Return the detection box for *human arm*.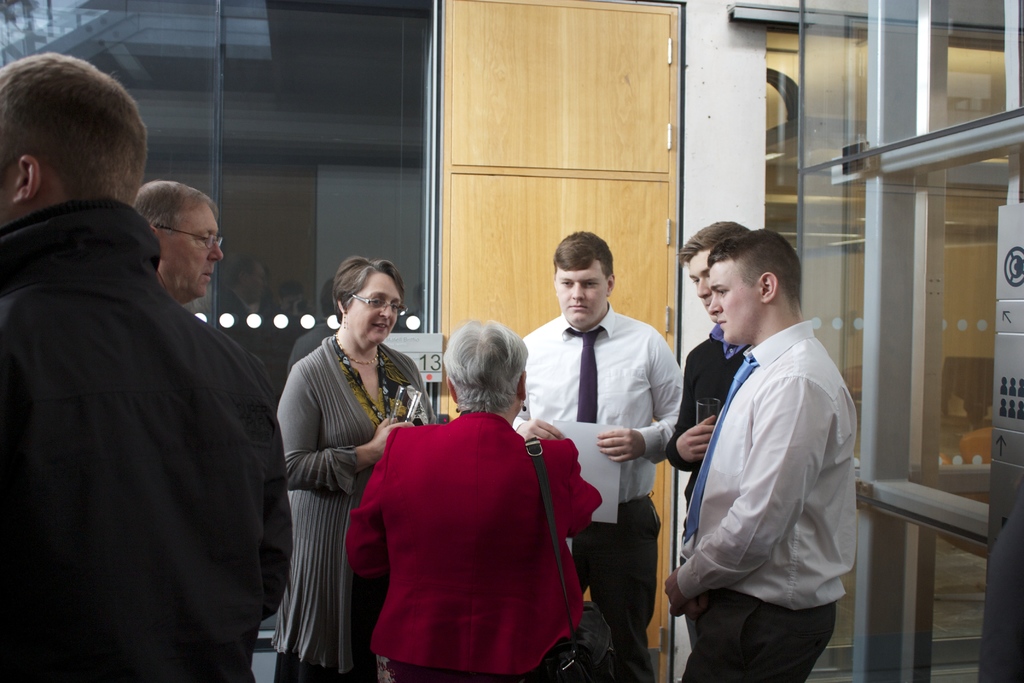
660, 347, 712, 478.
